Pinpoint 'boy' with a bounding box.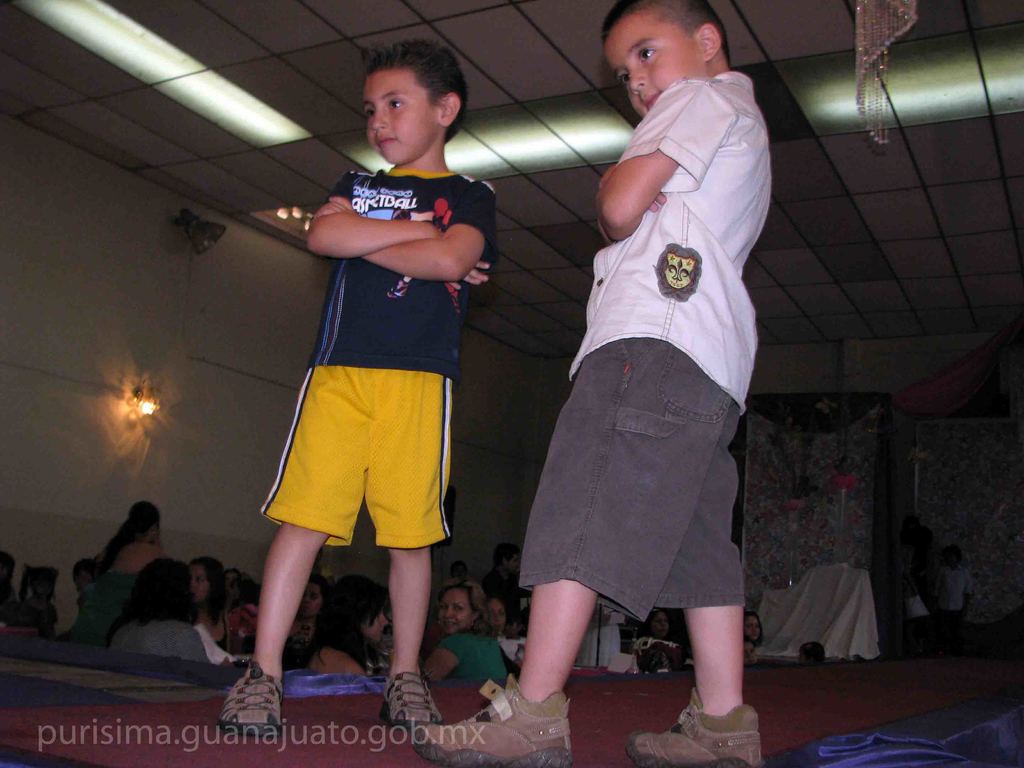
{"x1": 234, "y1": 54, "x2": 496, "y2": 695}.
